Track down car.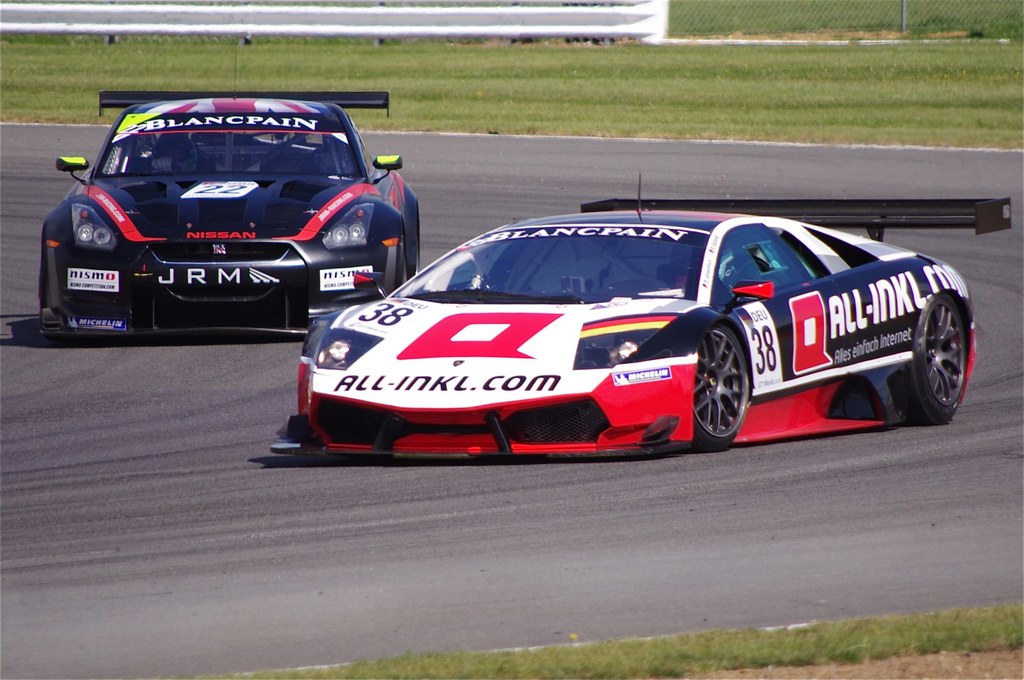
Tracked to l=253, t=191, r=967, b=458.
